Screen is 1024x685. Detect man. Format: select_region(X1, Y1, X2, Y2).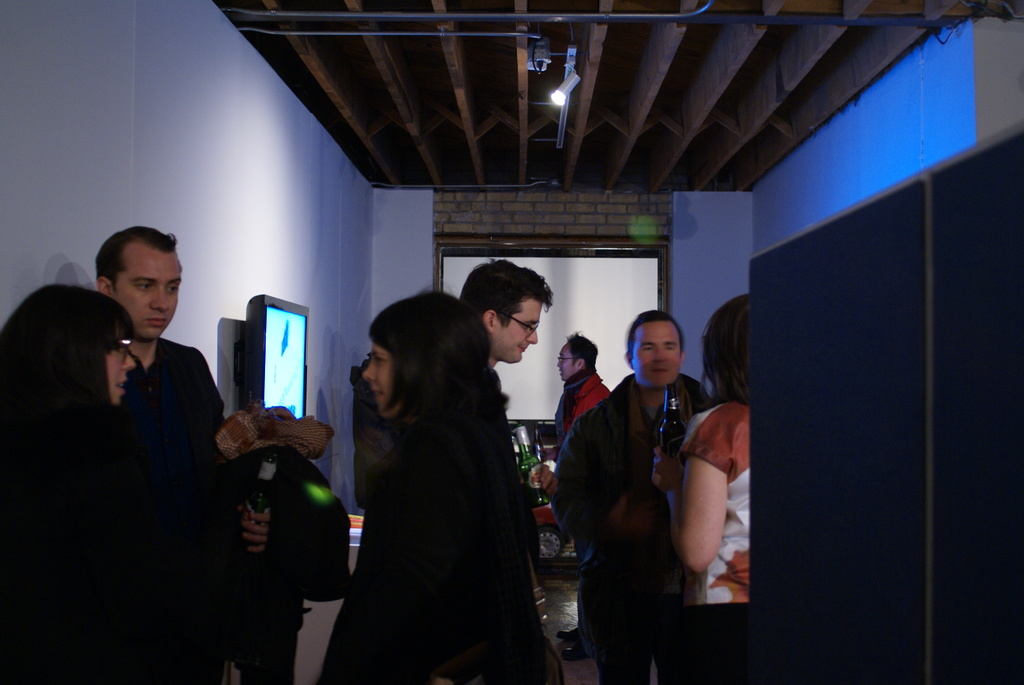
select_region(553, 327, 612, 662).
